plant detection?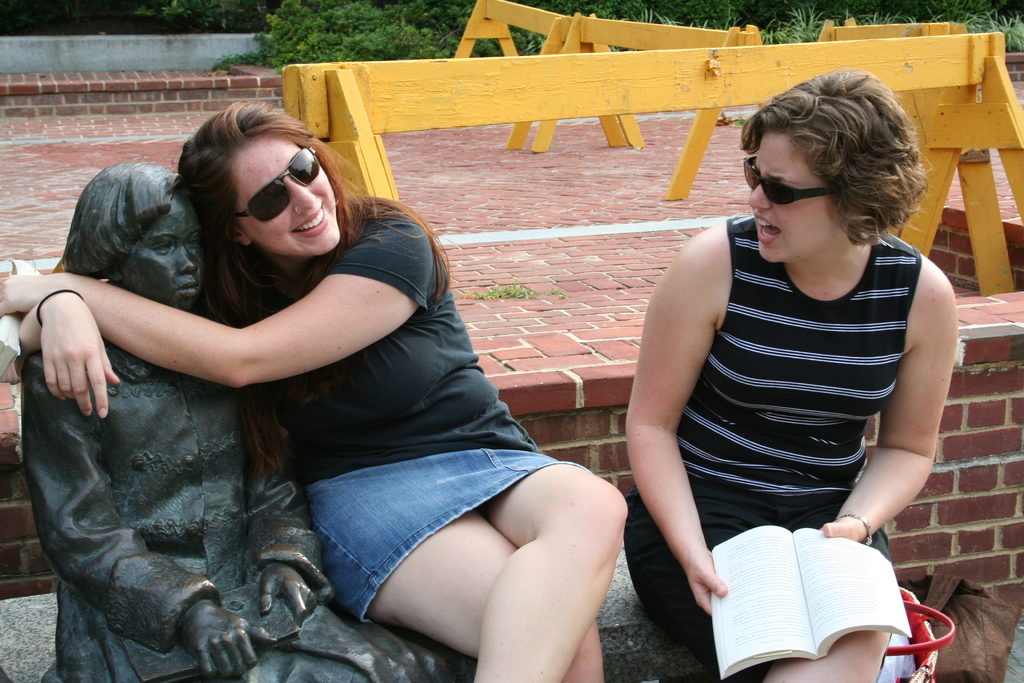
rect(471, 281, 555, 304)
